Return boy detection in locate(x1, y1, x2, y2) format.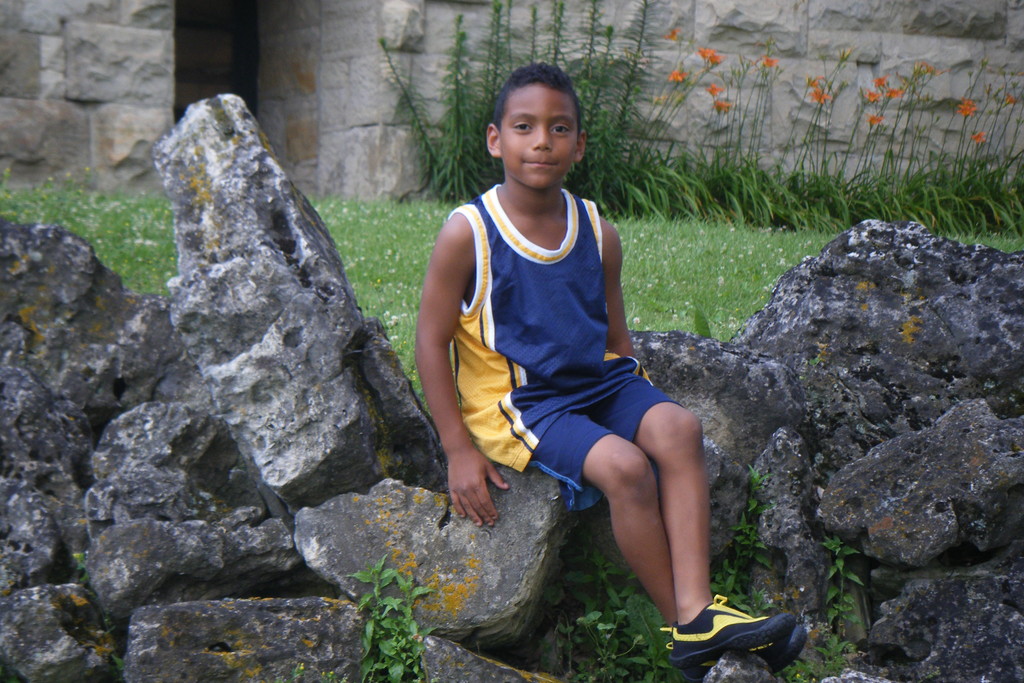
locate(418, 65, 808, 682).
